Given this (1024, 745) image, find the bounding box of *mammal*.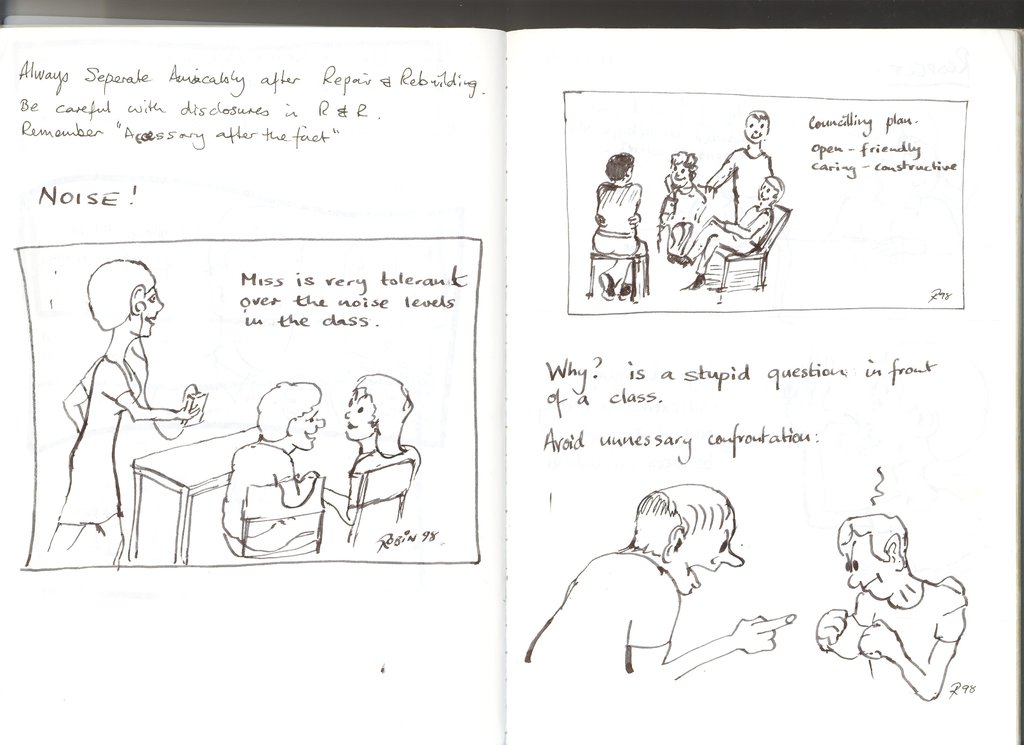
left=656, top=149, right=719, bottom=265.
